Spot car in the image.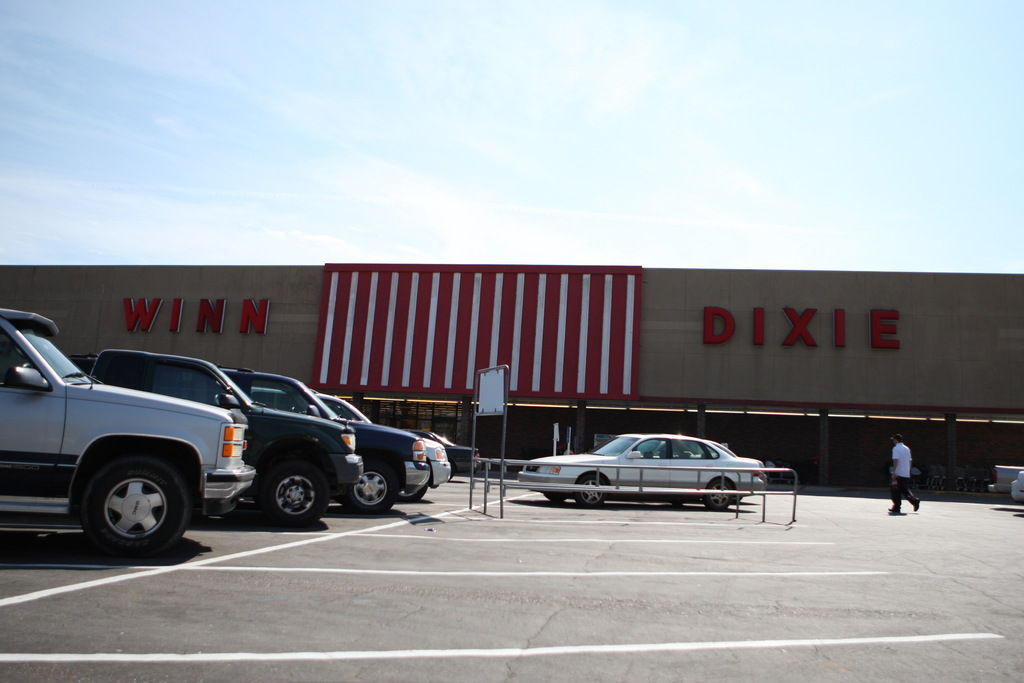
car found at detection(0, 304, 257, 567).
